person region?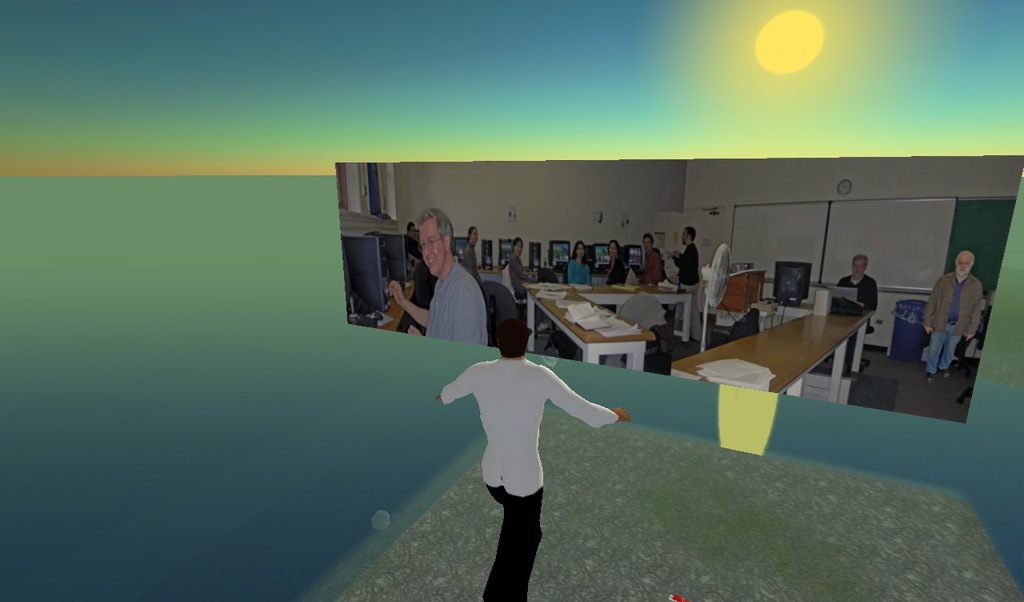
[638, 228, 666, 281]
